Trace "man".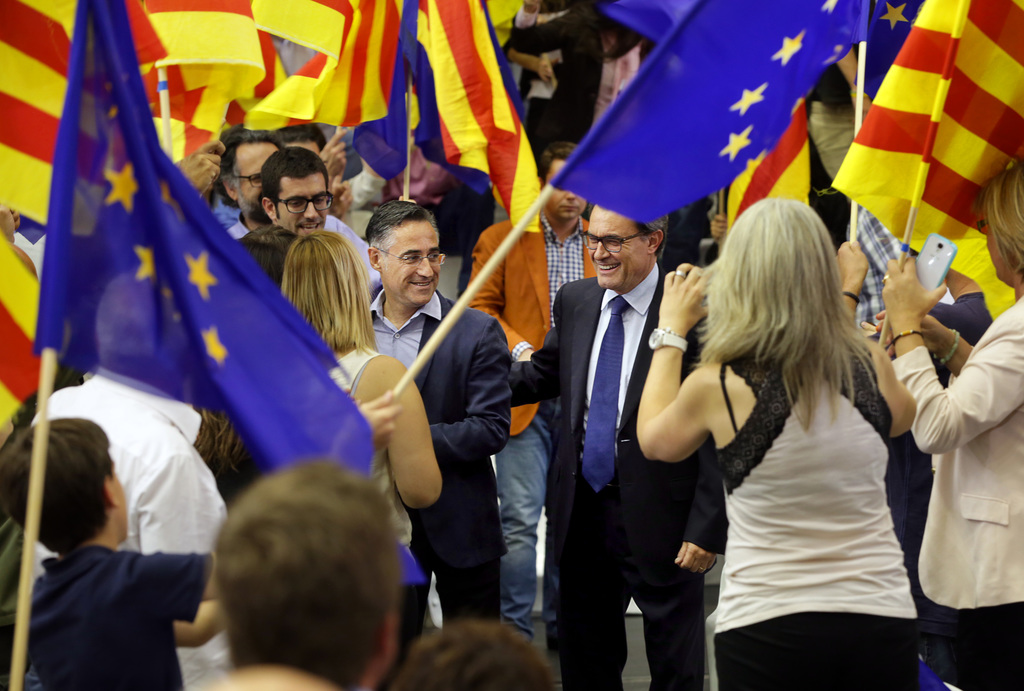
Traced to [862,265,991,581].
